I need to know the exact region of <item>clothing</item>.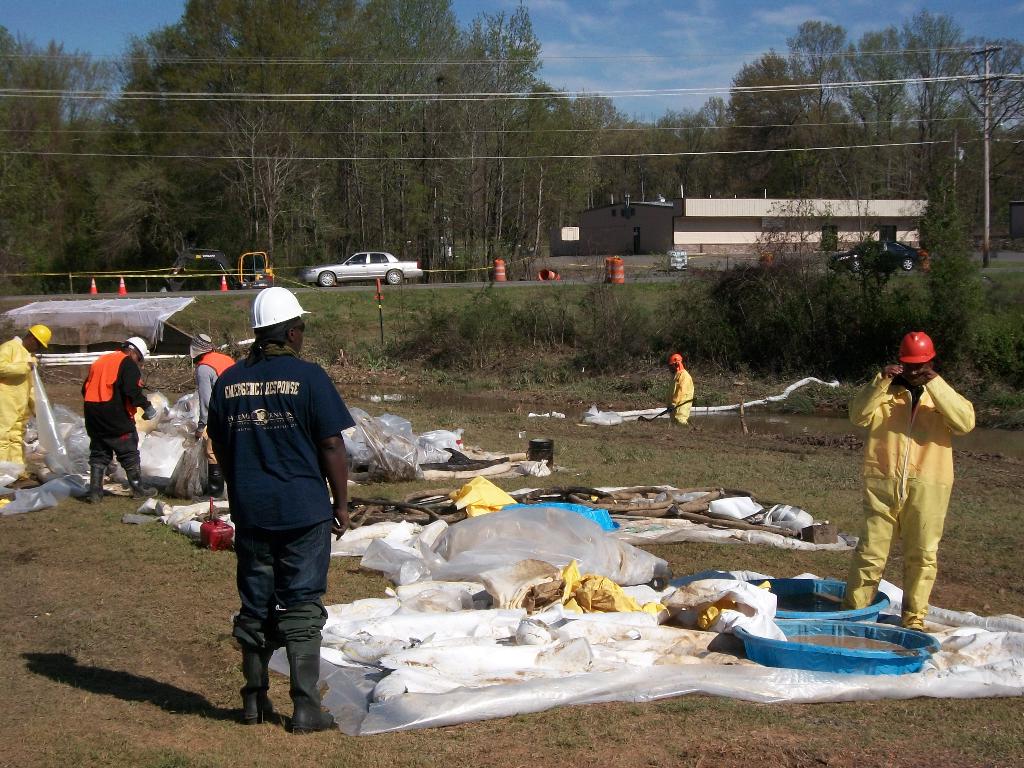
Region: (83, 351, 152, 468).
